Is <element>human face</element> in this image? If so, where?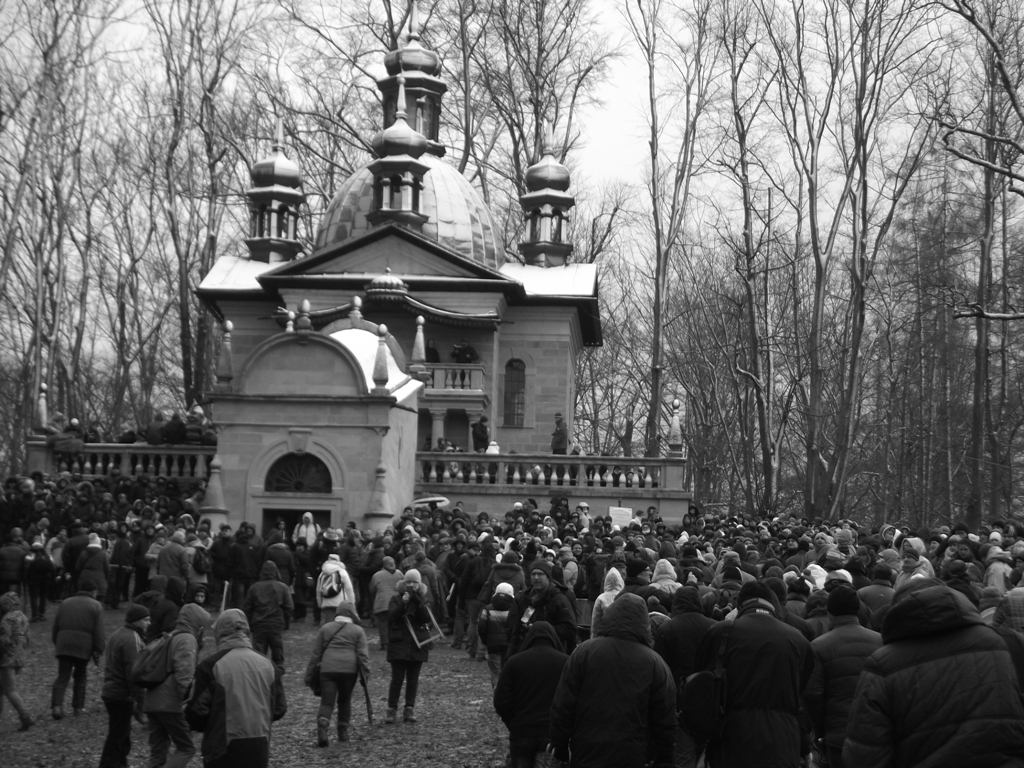
Yes, at rect(200, 593, 201, 601).
